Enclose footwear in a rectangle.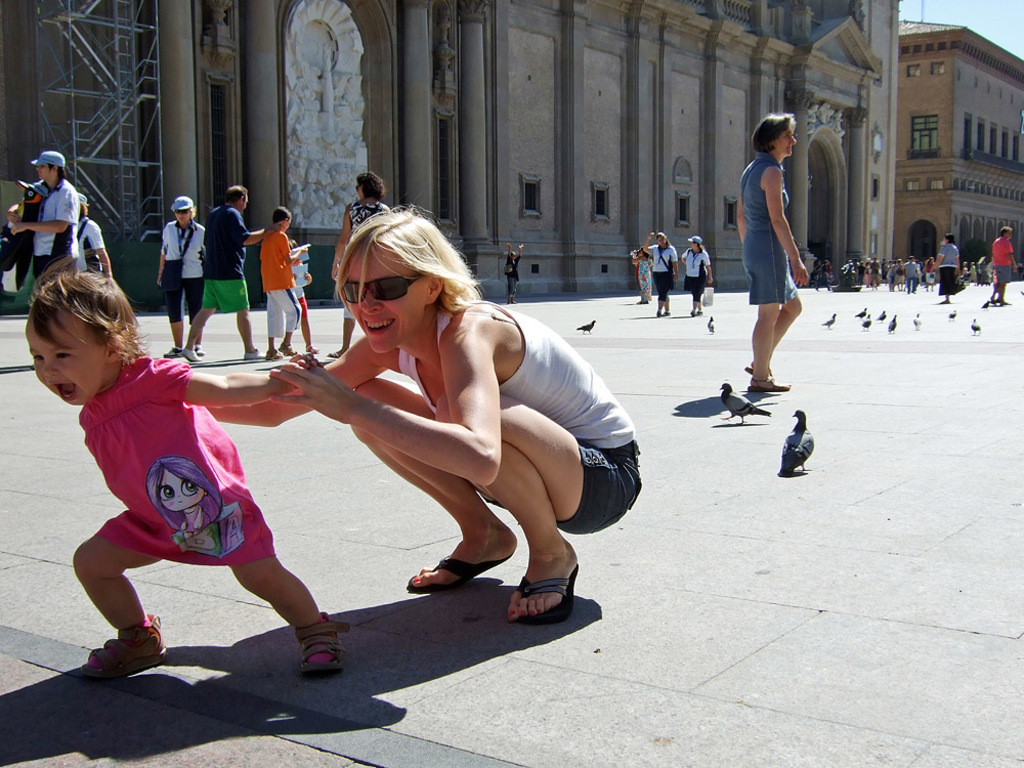
bbox(664, 309, 671, 316).
